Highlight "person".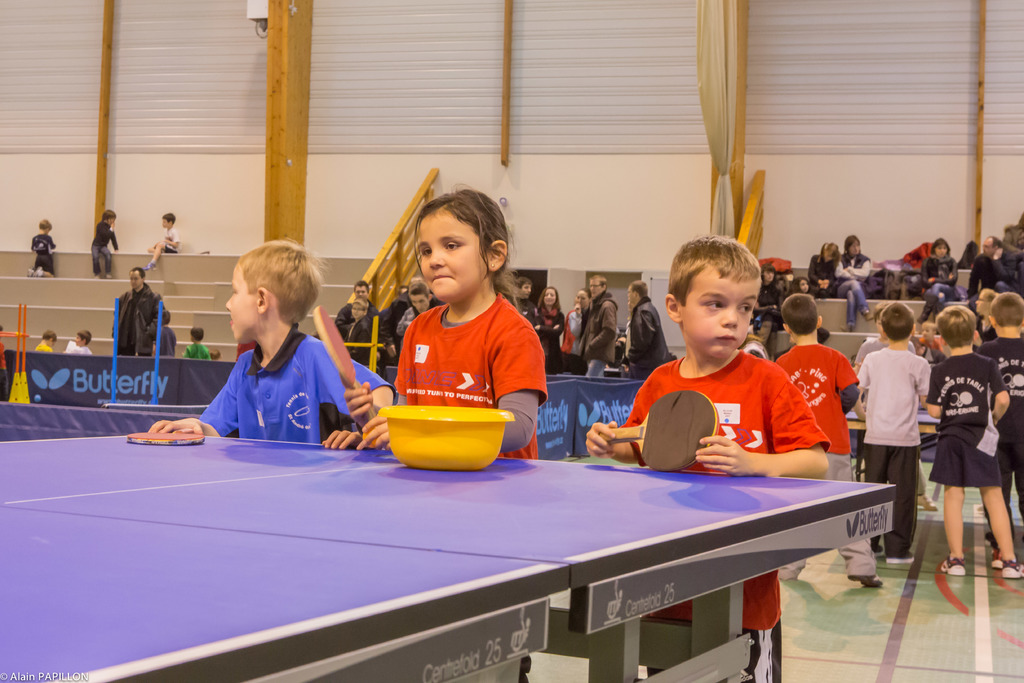
Highlighted region: [left=25, top=215, right=58, bottom=278].
